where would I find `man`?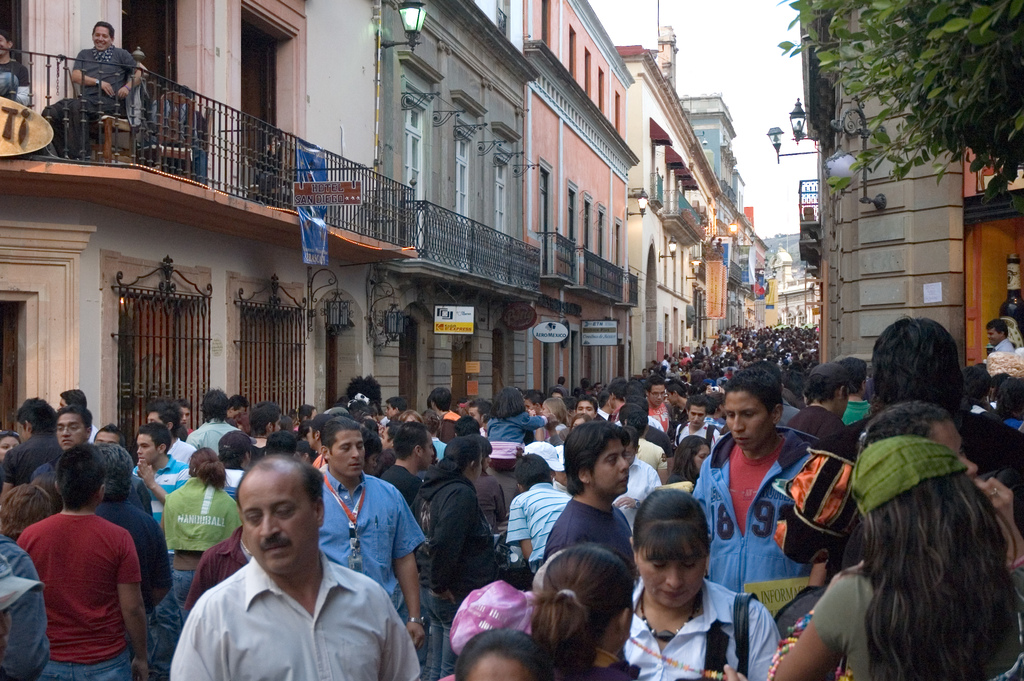
At [457, 435, 546, 529].
